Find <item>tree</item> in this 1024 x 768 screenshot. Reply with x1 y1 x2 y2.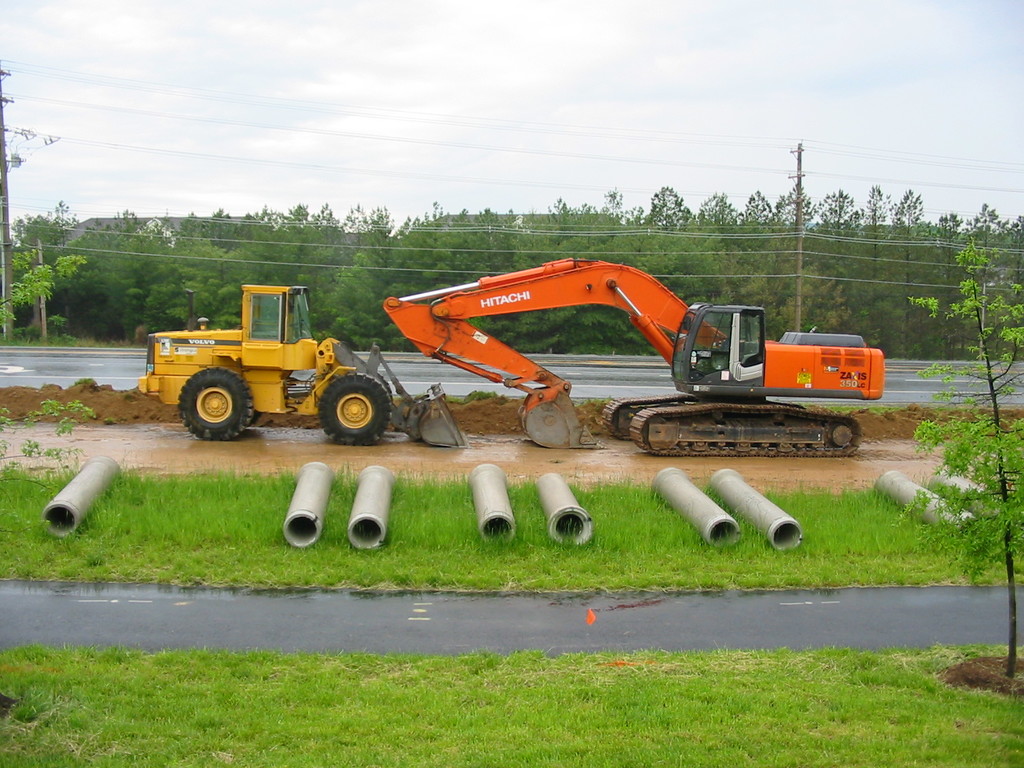
0 244 97 513.
